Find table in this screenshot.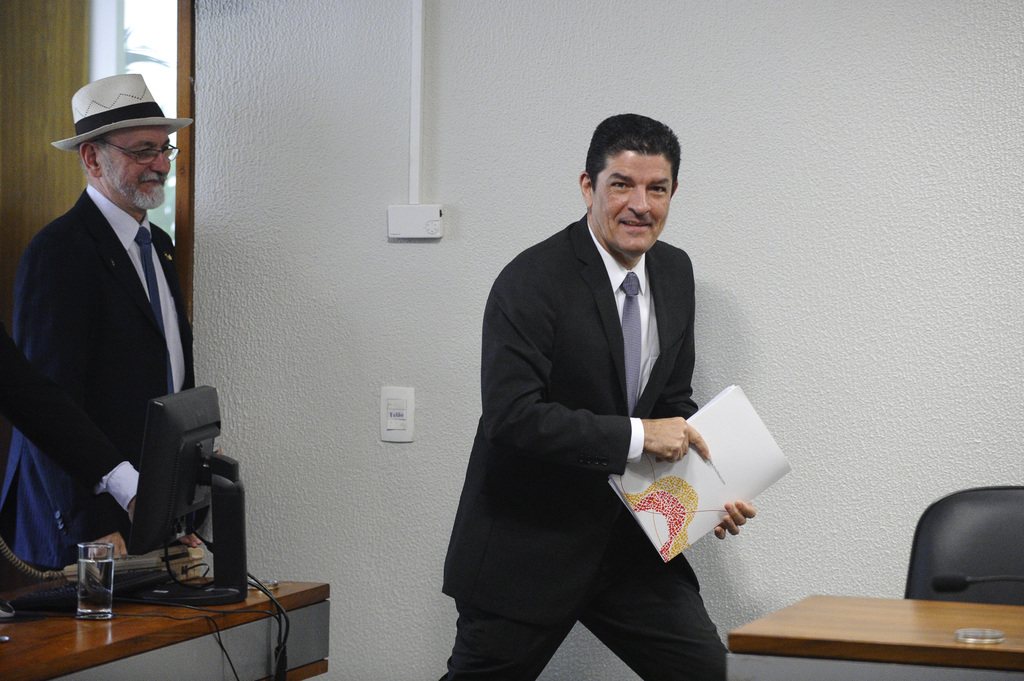
The bounding box for table is (722, 581, 1022, 680).
